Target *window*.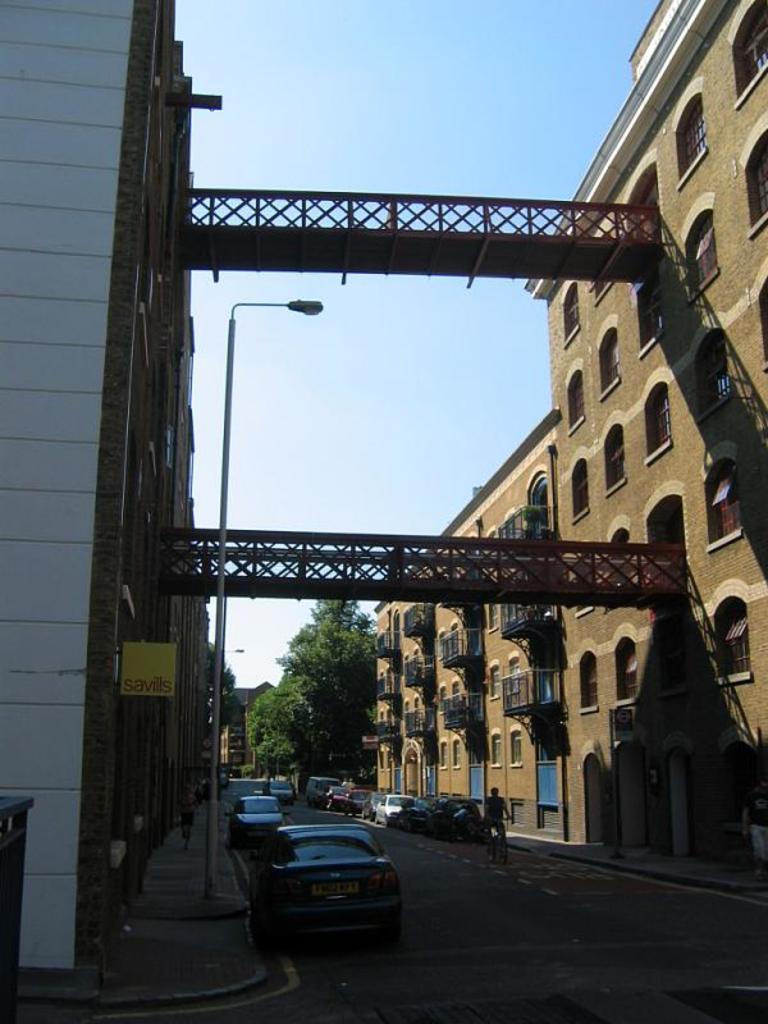
Target region: bbox(575, 643, 604, 719).
